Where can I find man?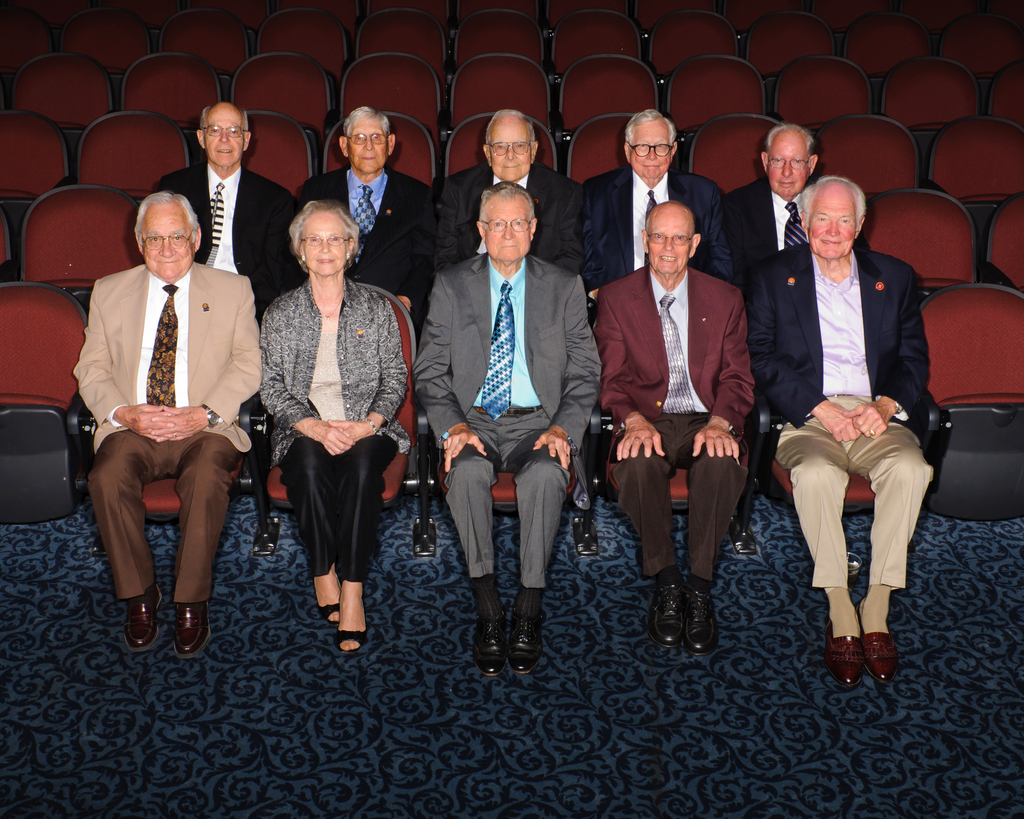
You can find it at (x1=410, y1=176, x2=607, y2=684).
